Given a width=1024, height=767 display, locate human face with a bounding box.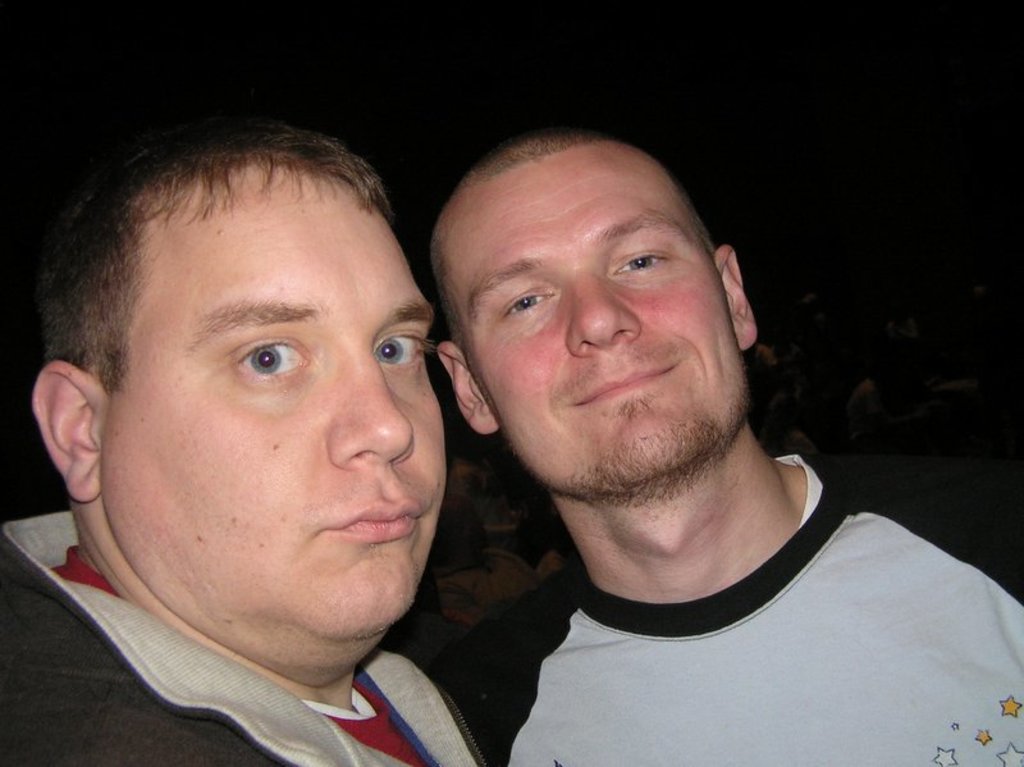
Located: box=[451, 159, 748, 485].
